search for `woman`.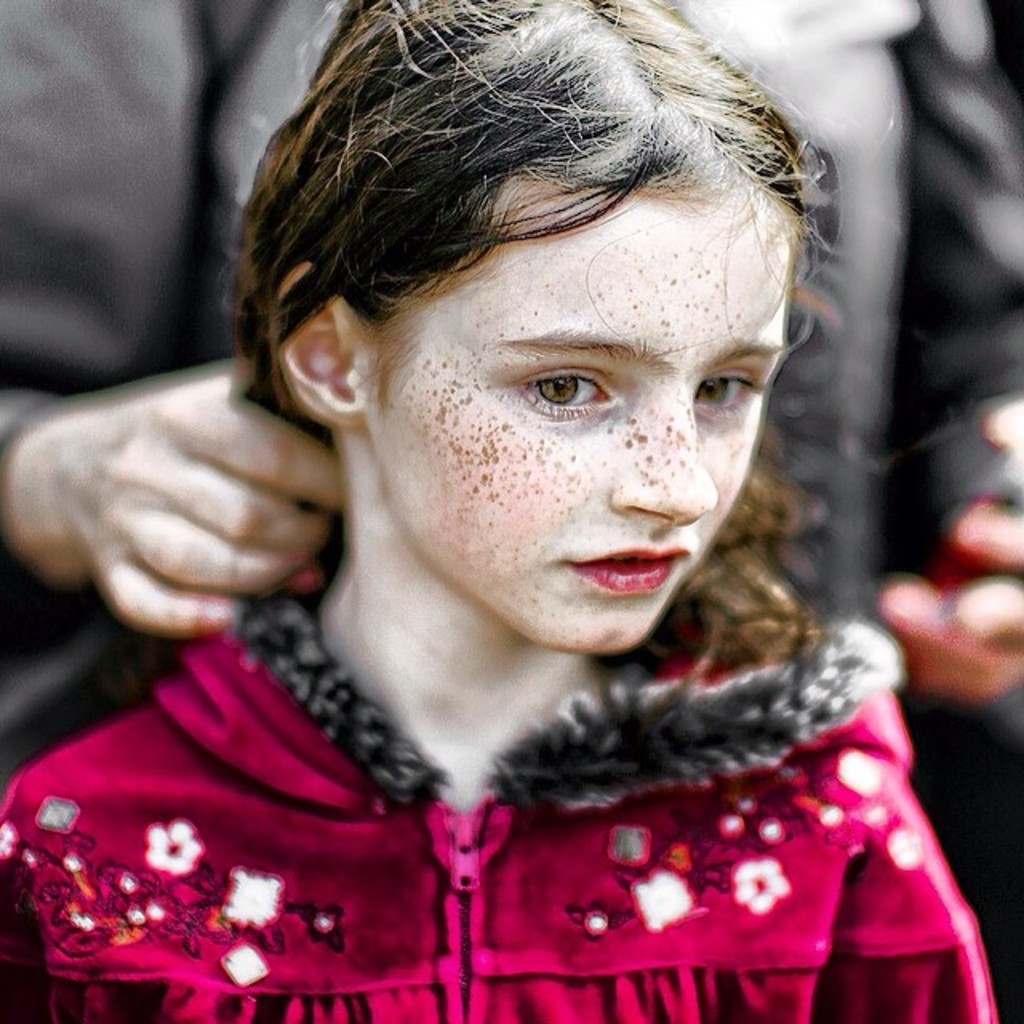
Found at crop(0, 0, 1023, 987).
